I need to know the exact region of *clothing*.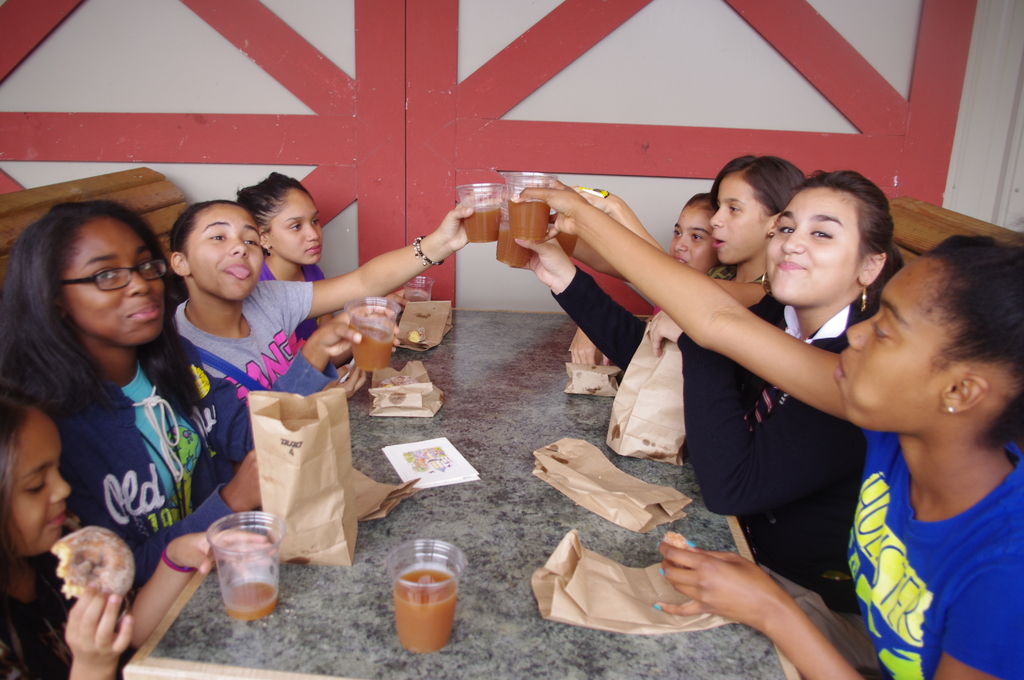
Region: x1=63, y1=336, x2=262, y2=583.
